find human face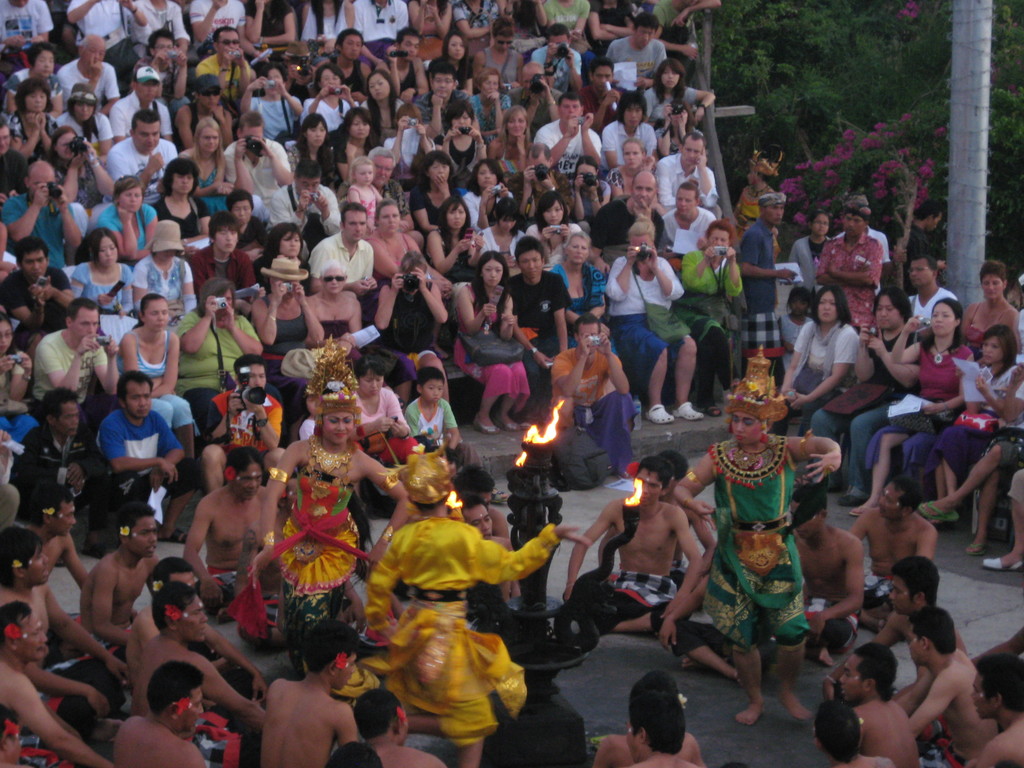
<bbox>233, 191, 250, 223</bbox>
